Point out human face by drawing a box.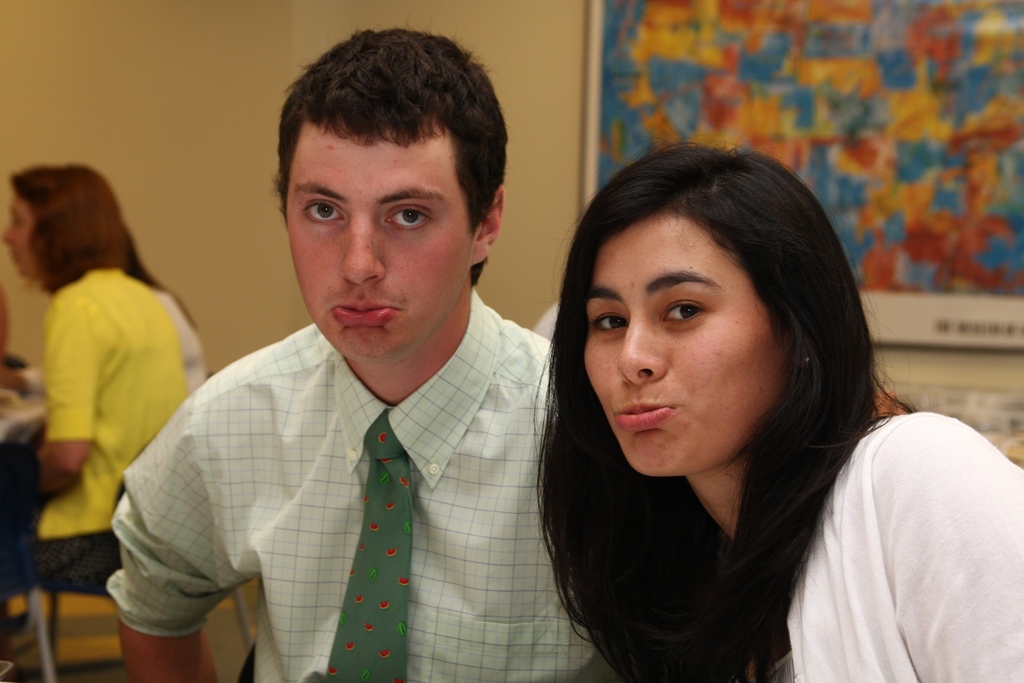
left=5, top=195, right=35, bottom=269.
